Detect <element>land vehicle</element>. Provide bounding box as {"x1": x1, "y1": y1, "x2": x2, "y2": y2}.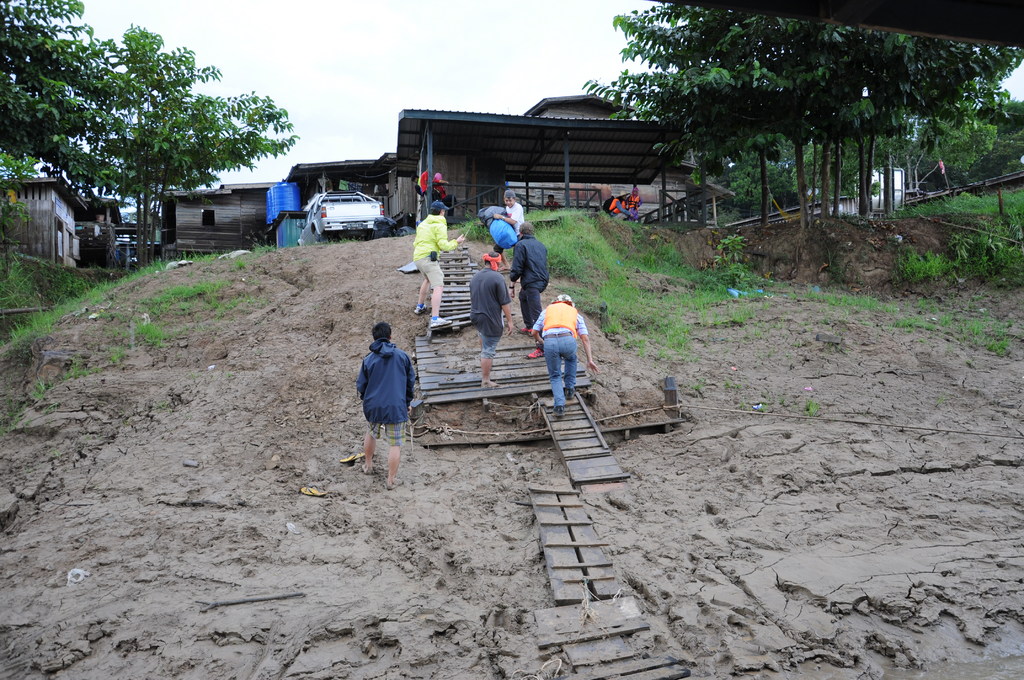
{"x1": 392, "y1": 210, "x2": 416, "y2": 239}.
